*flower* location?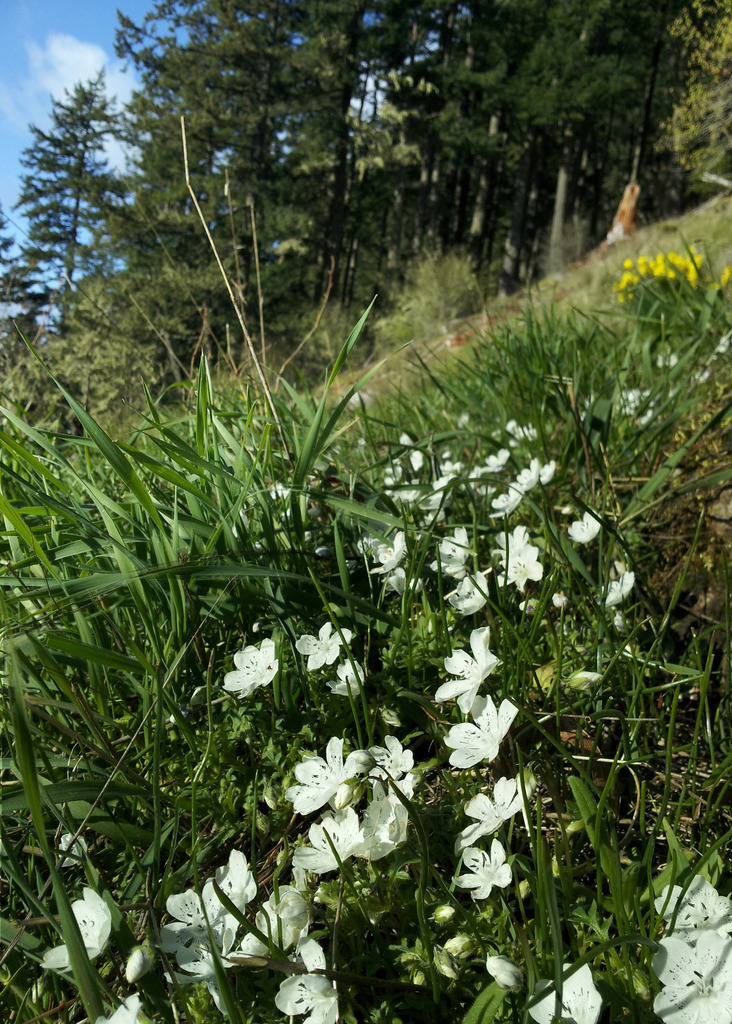
(292,618,355,676)
